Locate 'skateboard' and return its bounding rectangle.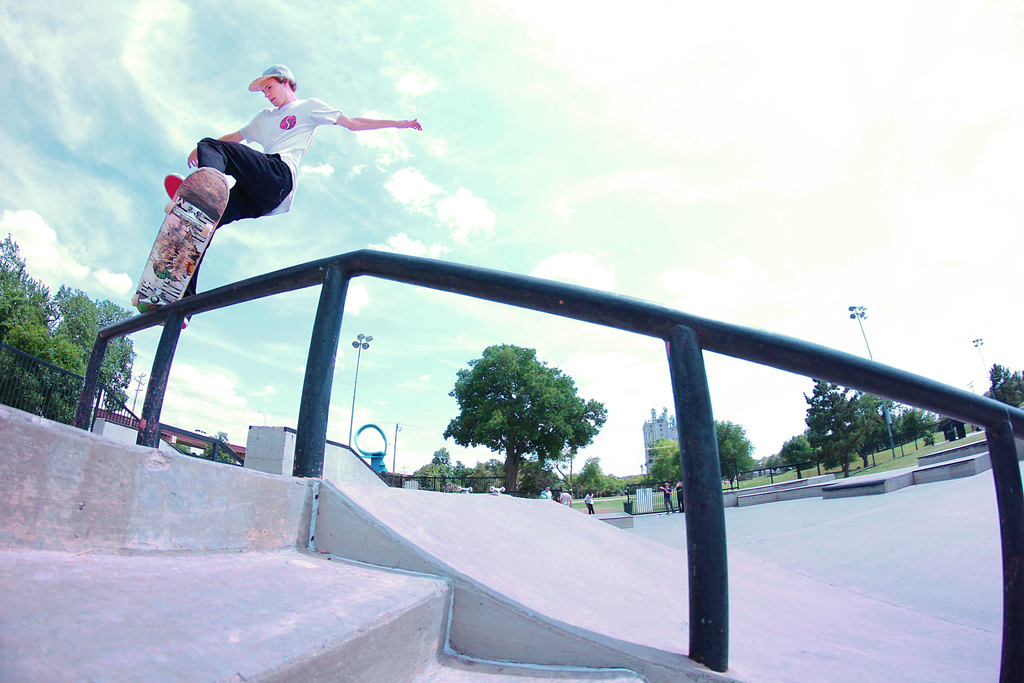
box(132, 165, 230, 326).
